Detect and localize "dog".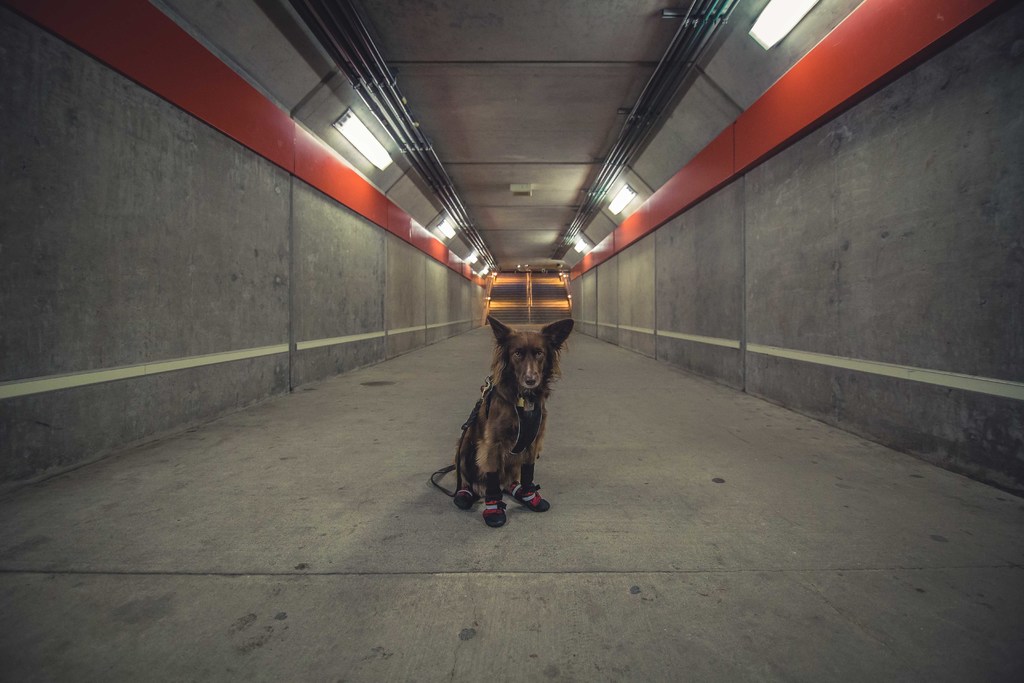
Localized at box(424, 317, 579, 527).
